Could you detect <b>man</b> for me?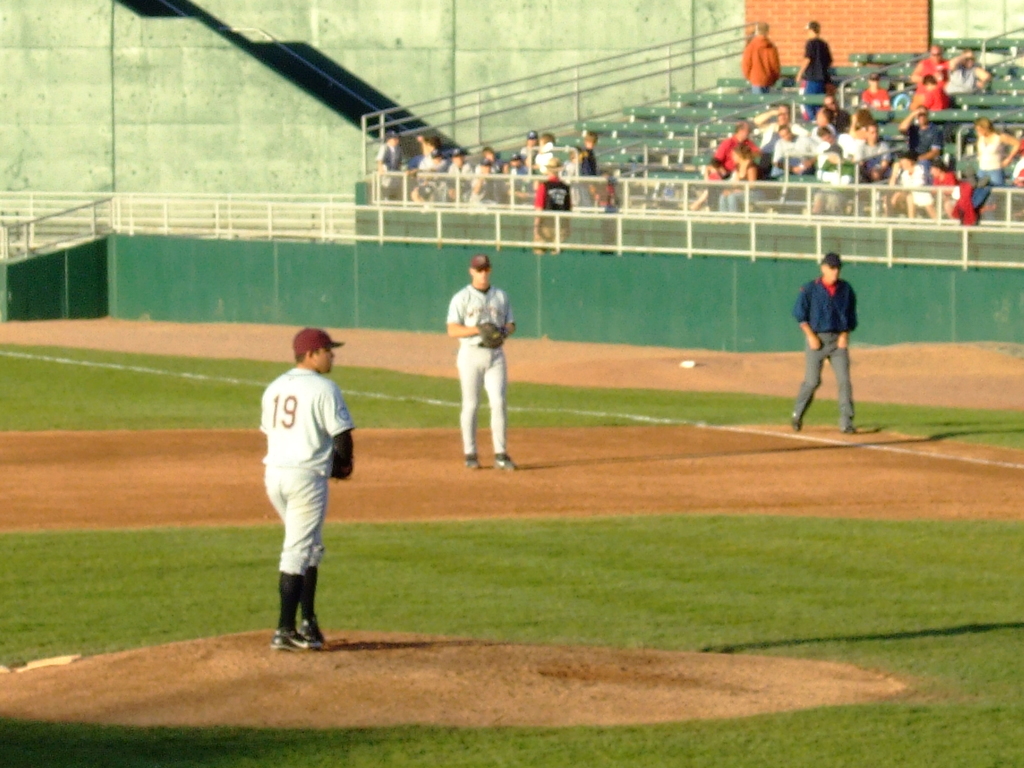
Detection result: {"x1": 451, "y1": 146, "x2": 468, "y2": 181}.
